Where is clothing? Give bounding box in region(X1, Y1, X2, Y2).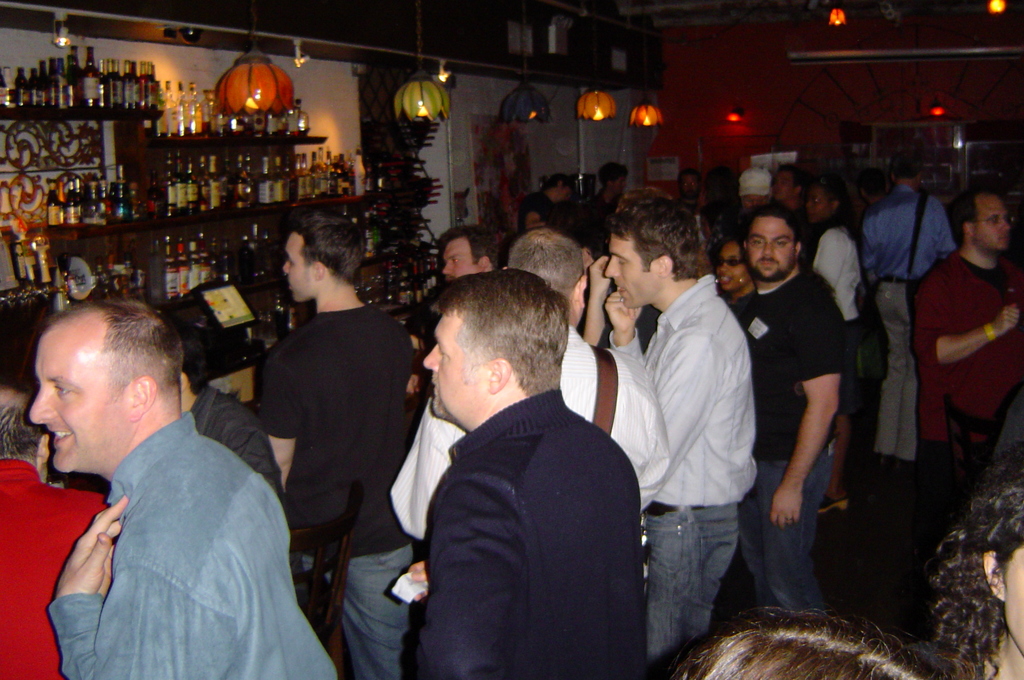
region(391, 380, 647, 679).
